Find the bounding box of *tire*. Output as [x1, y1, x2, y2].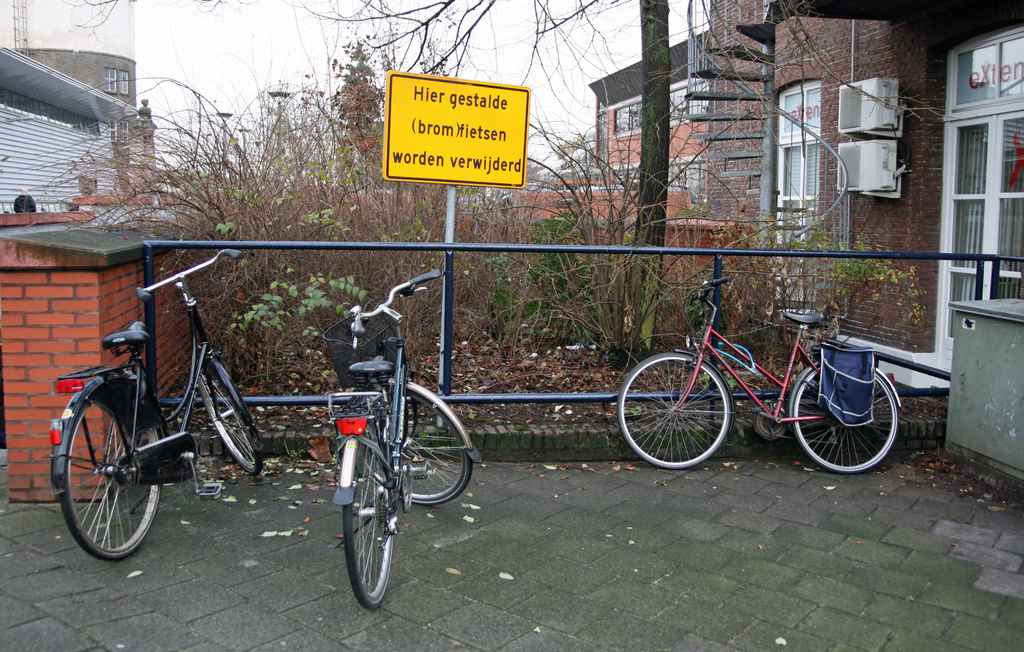
[61, 399, 159, 562].
